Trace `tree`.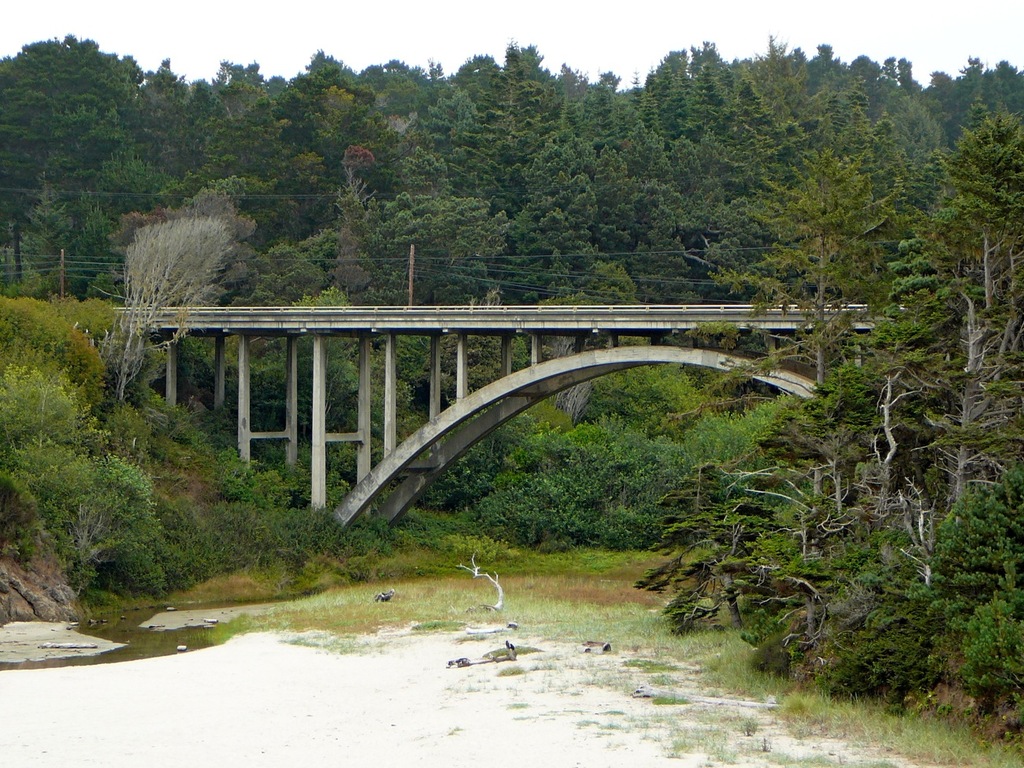
Traced to bbox(0, 26, 1023, 603).
